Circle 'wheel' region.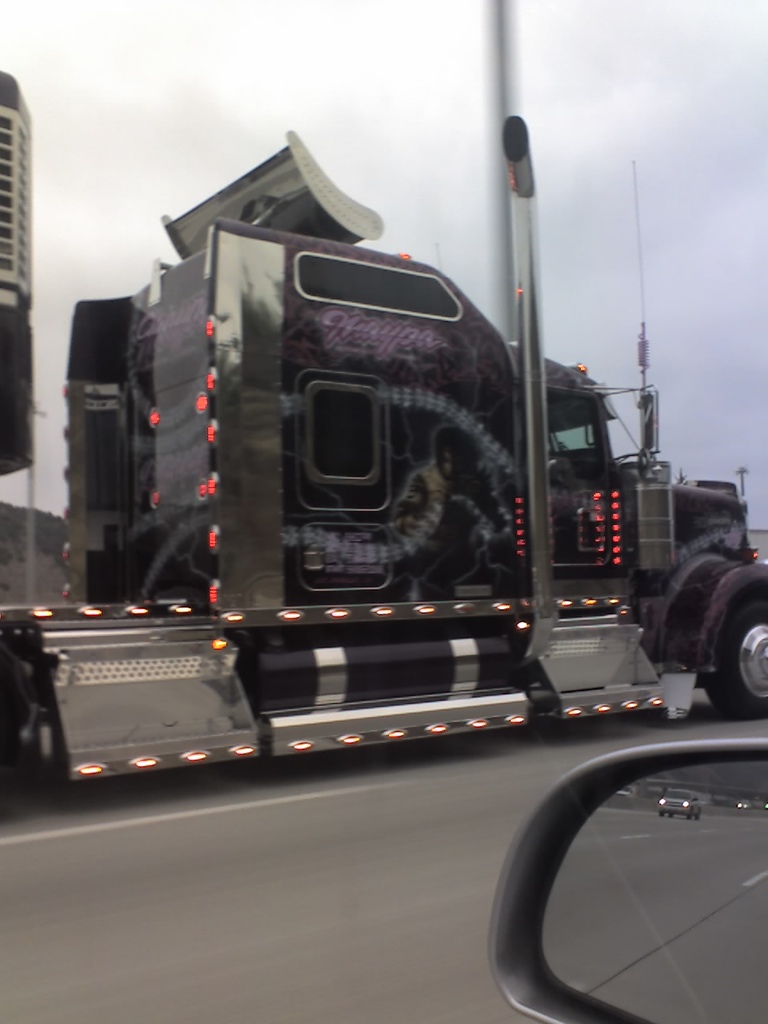
Region: rect(694, 592, 767, 724).
